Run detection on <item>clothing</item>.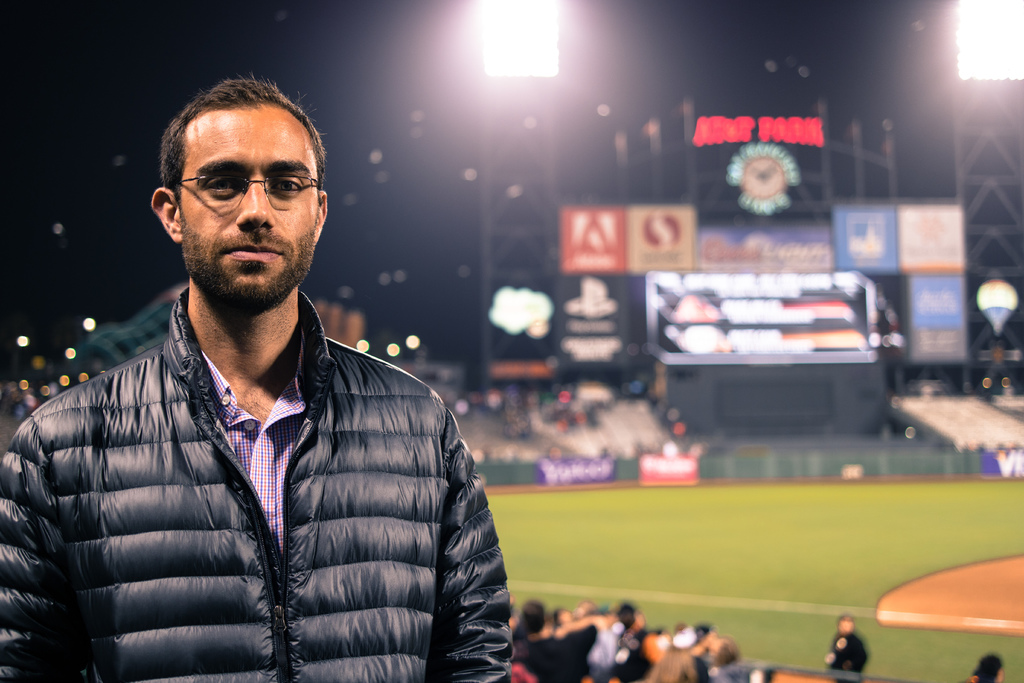
Result: bbox=(0, 286, 518, 682).
